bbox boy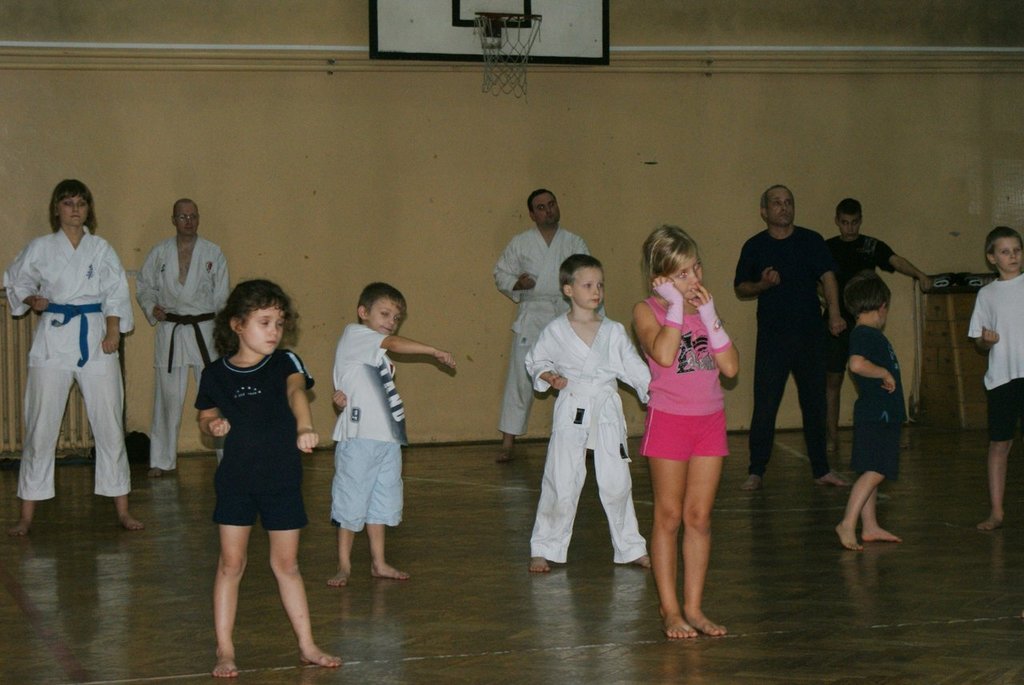
rect(493, 190, 586, 465)
